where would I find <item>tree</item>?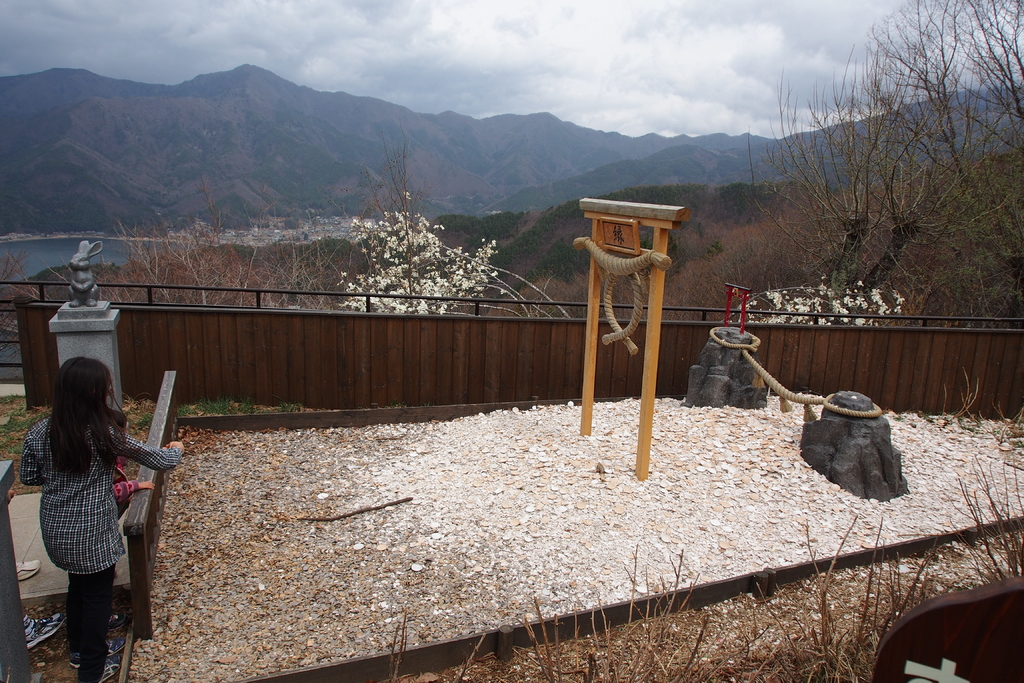
At locate(330, 154, 490, 304).
